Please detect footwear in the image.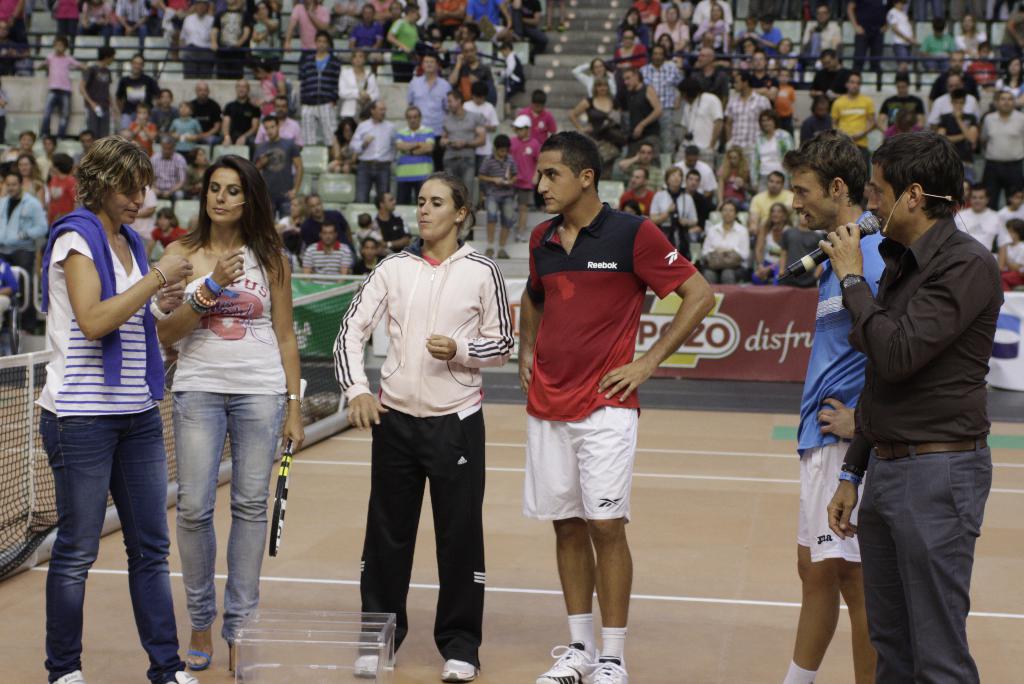
crop(59, 672, 95, 683).
